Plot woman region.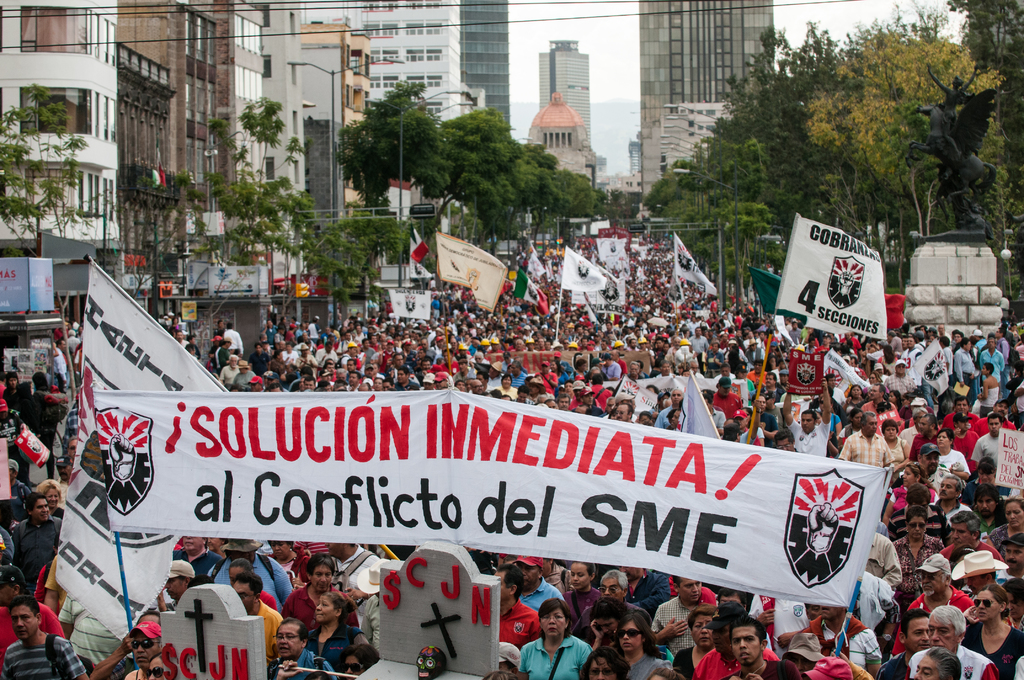
Plotted at l=893, t=506, r=947, b=601.
